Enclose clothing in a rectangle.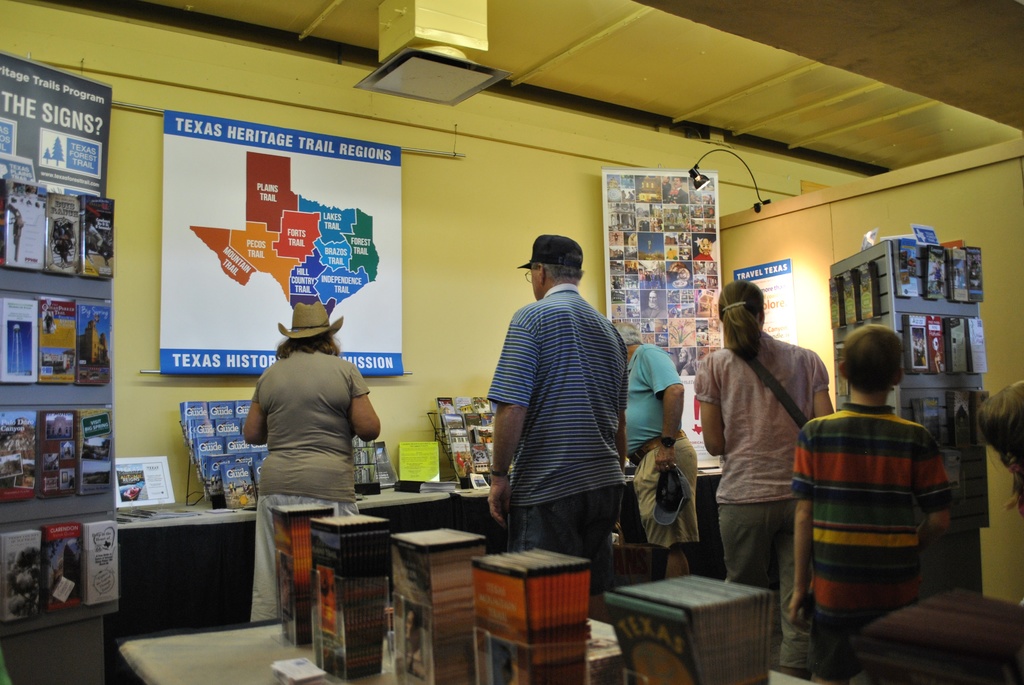
pyautogui.locateOnScreen(488, 282, 634, 619).
